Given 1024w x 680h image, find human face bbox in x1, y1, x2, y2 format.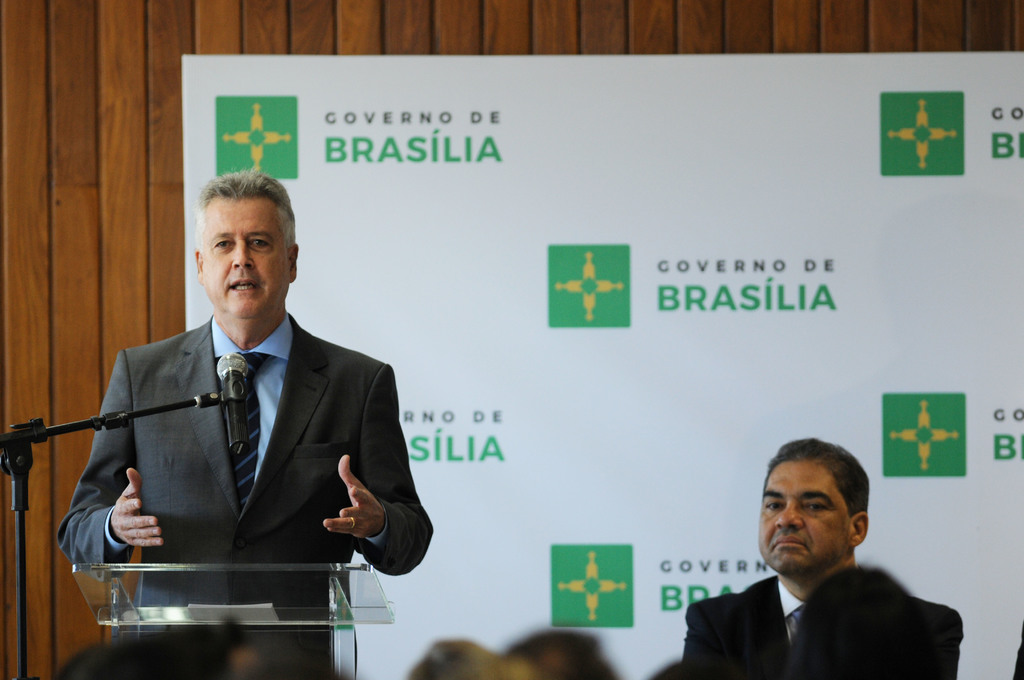
754, 459, 850, 579.
